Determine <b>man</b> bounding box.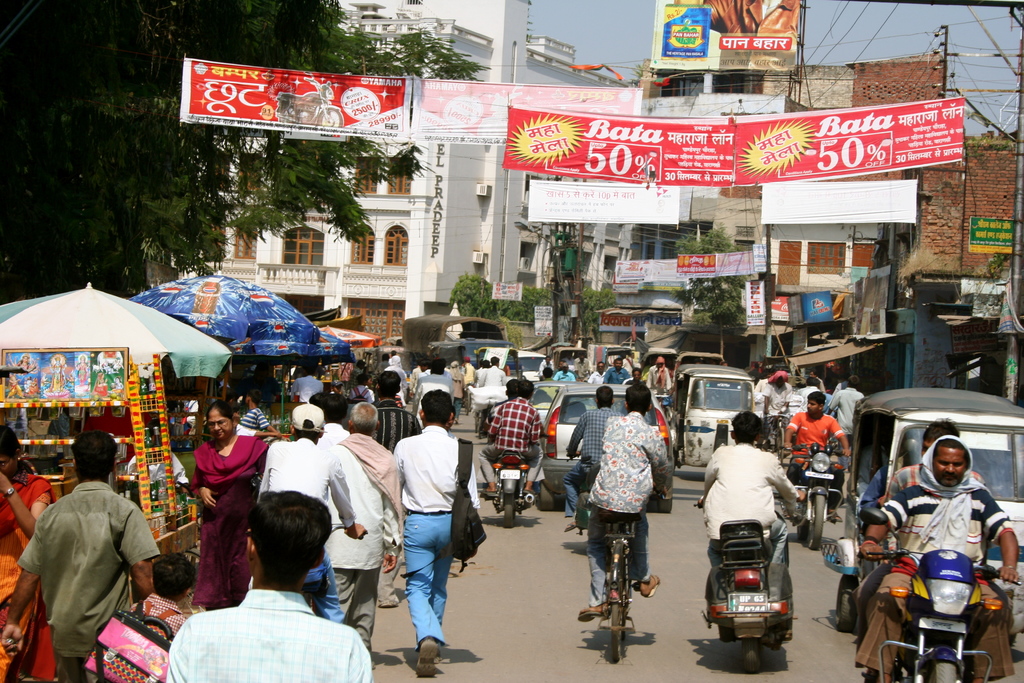
Determined: detection(627, 366, 648, 381).
